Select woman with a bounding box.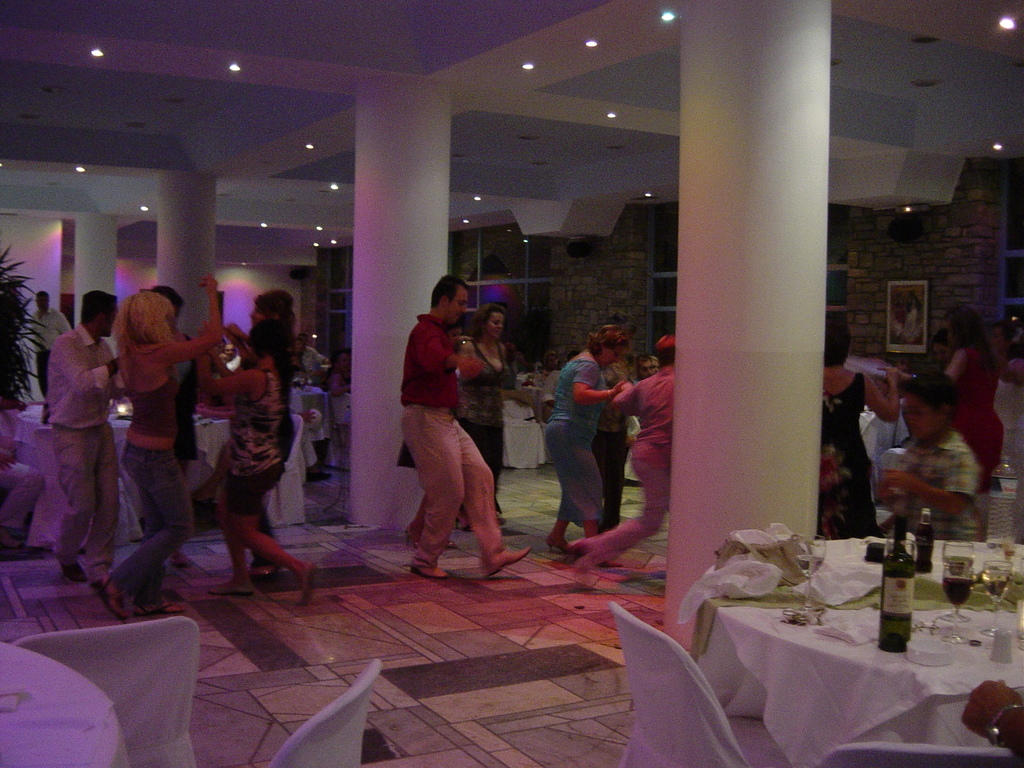
BBox(824, 323, 898, 545).
